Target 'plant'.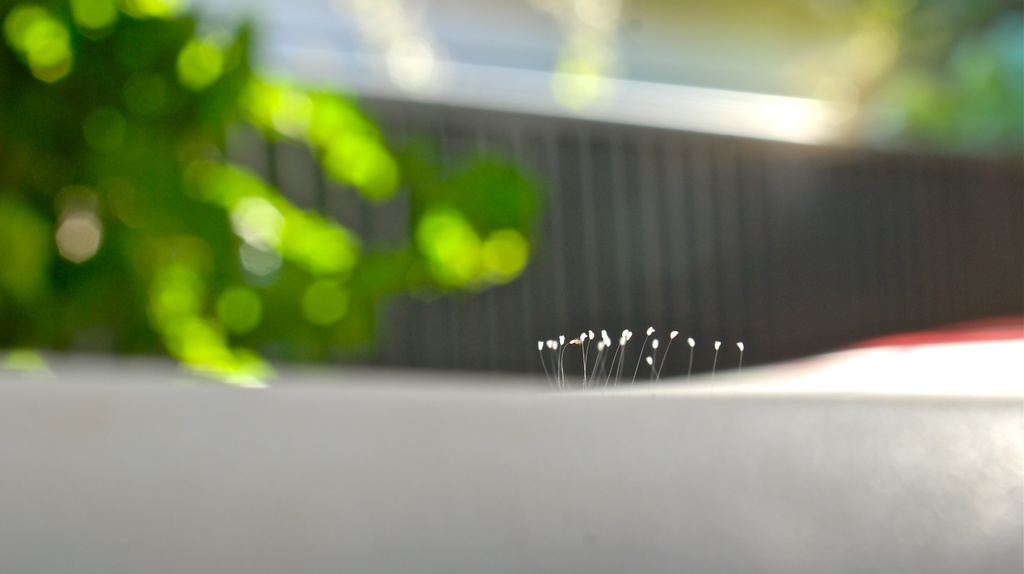
Target region: (524, 313, 751, 397).
